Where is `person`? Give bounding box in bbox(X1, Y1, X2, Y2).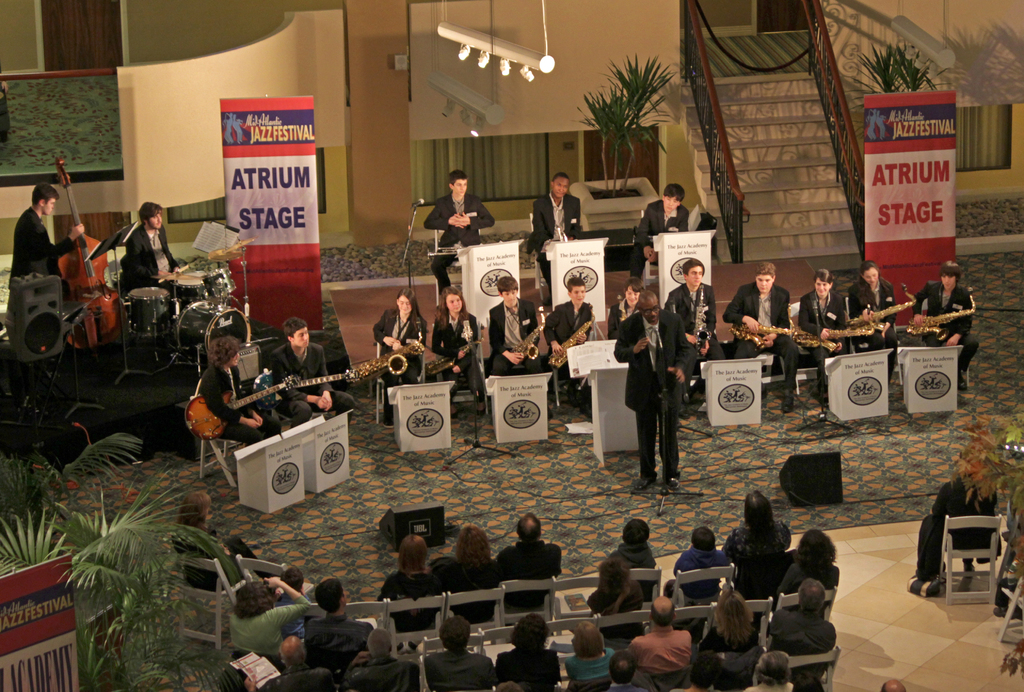
bbox(792, 674, 822, 691).
